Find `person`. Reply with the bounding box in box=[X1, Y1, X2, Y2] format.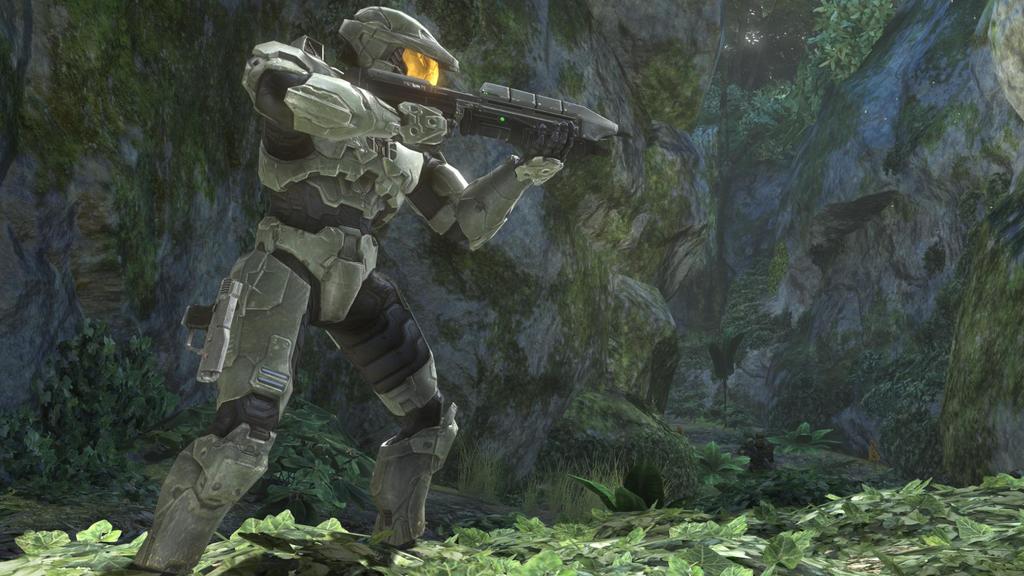
box=[132, 13, 582, 575].
